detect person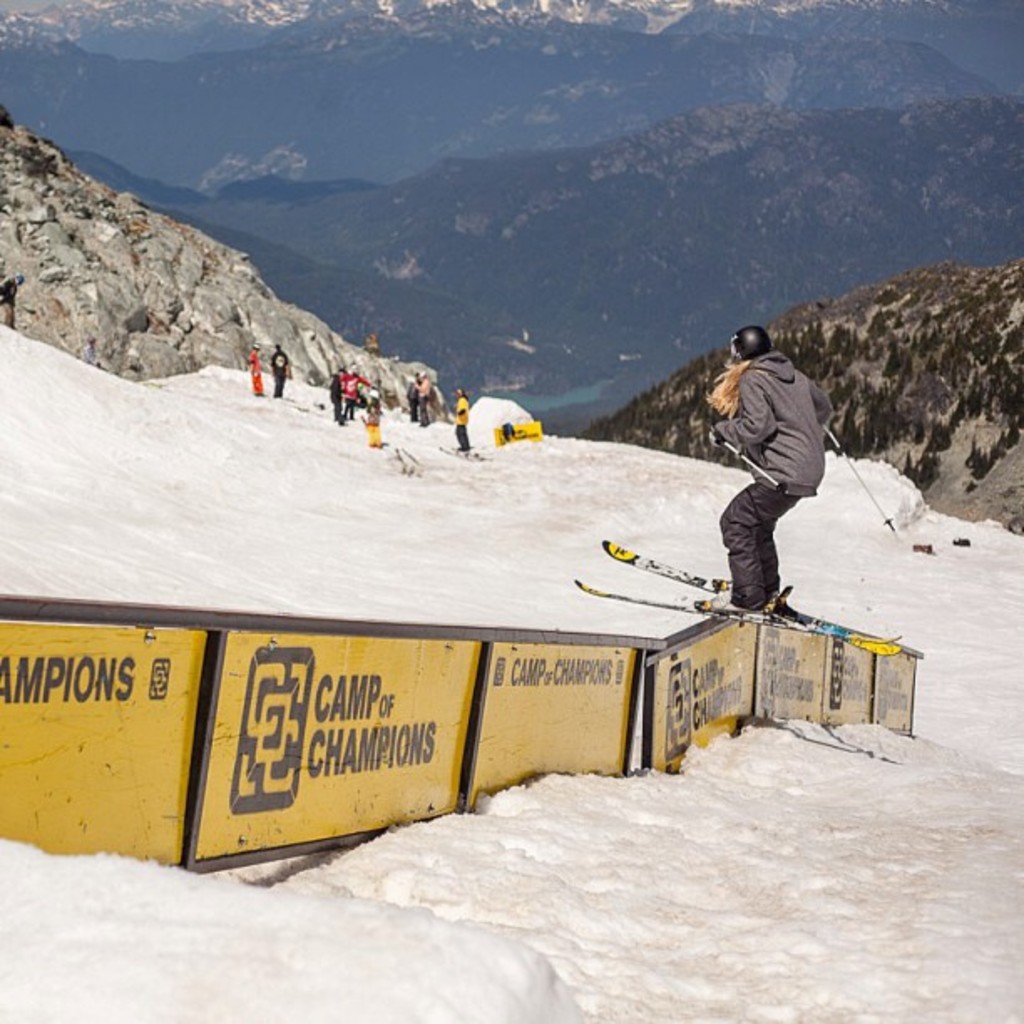
locate(271, 345, 293, 402)
